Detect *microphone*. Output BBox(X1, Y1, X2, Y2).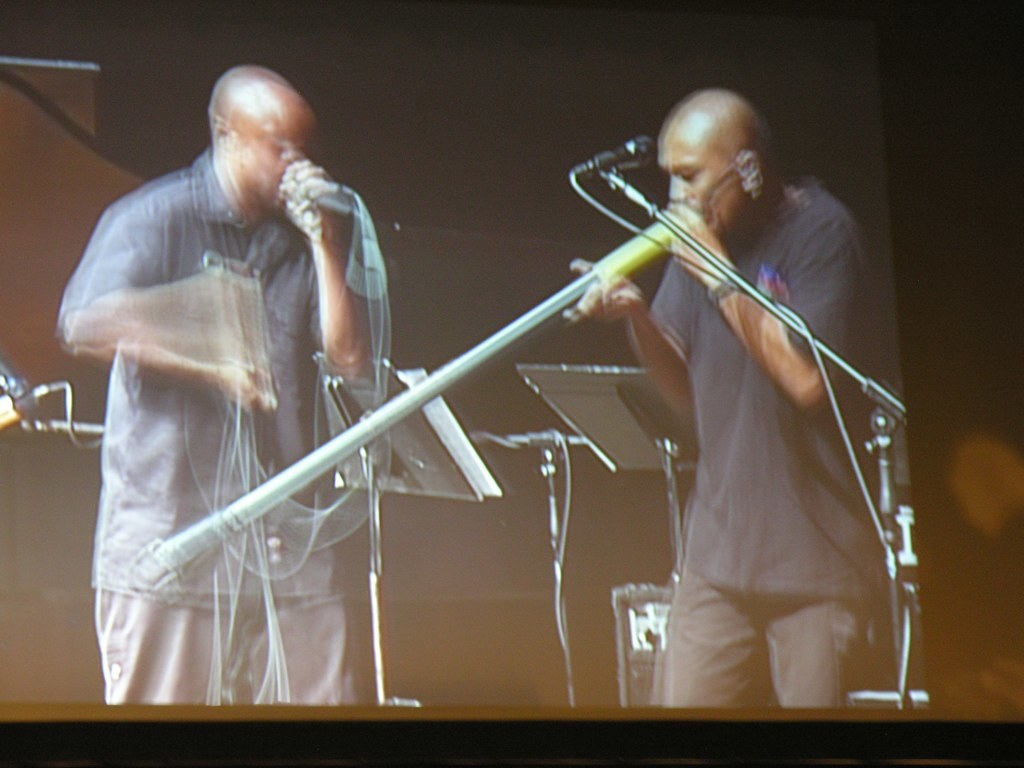
BBox(558, 132, 657, 198).
